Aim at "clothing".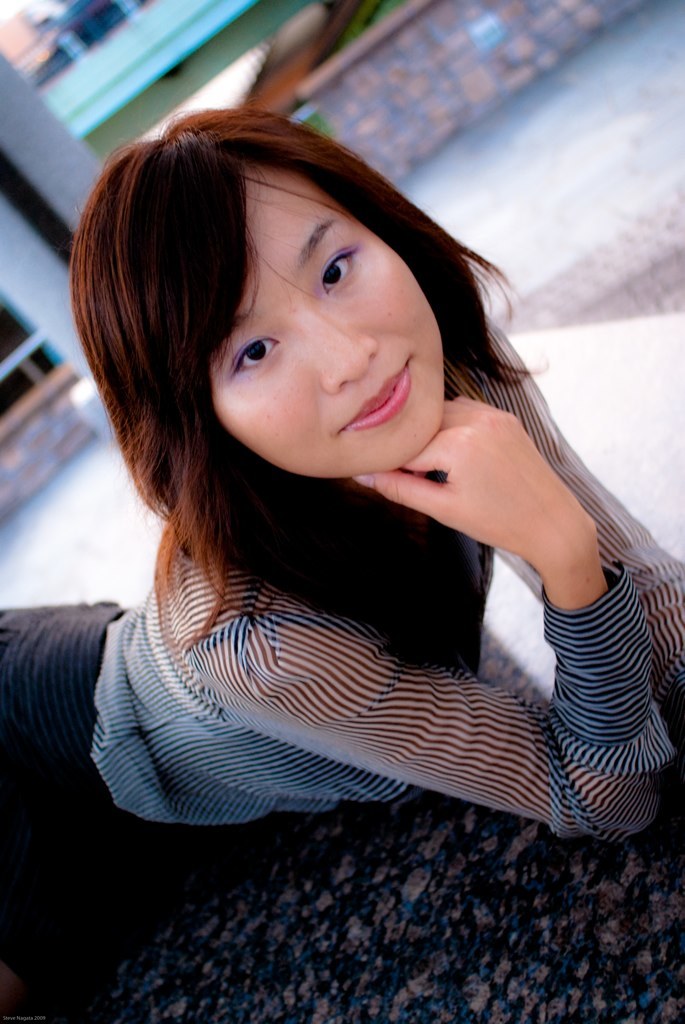
Aimed at 0/306/684/878.
